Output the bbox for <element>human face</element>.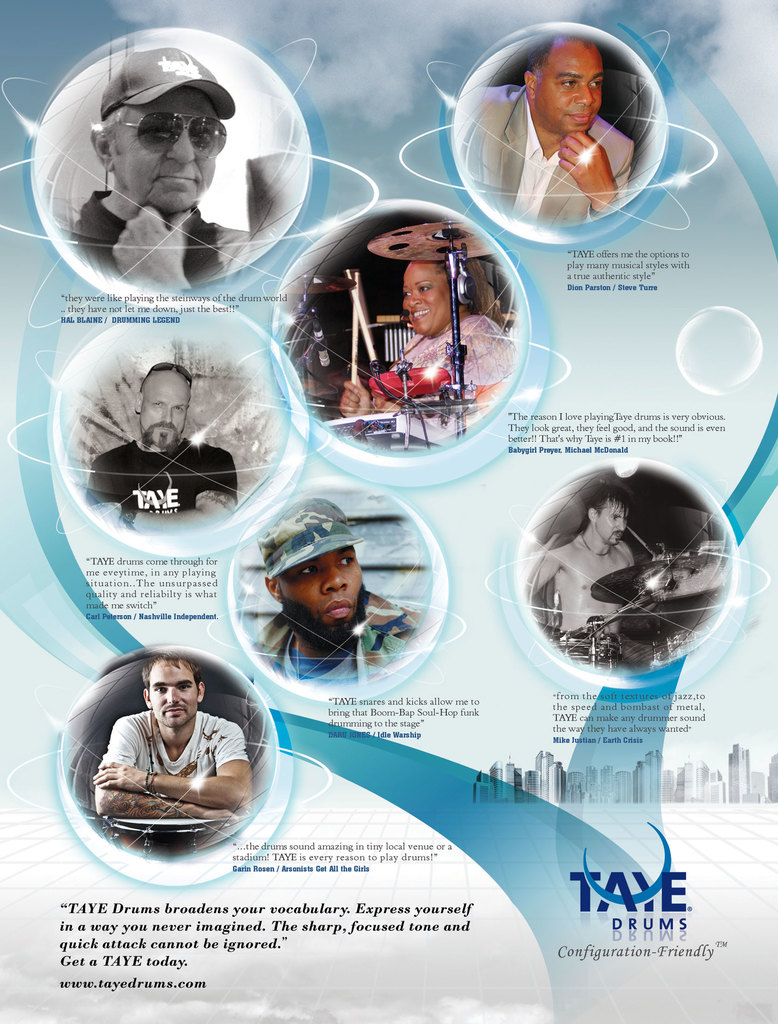
crop(402, 266, 443, 335).
